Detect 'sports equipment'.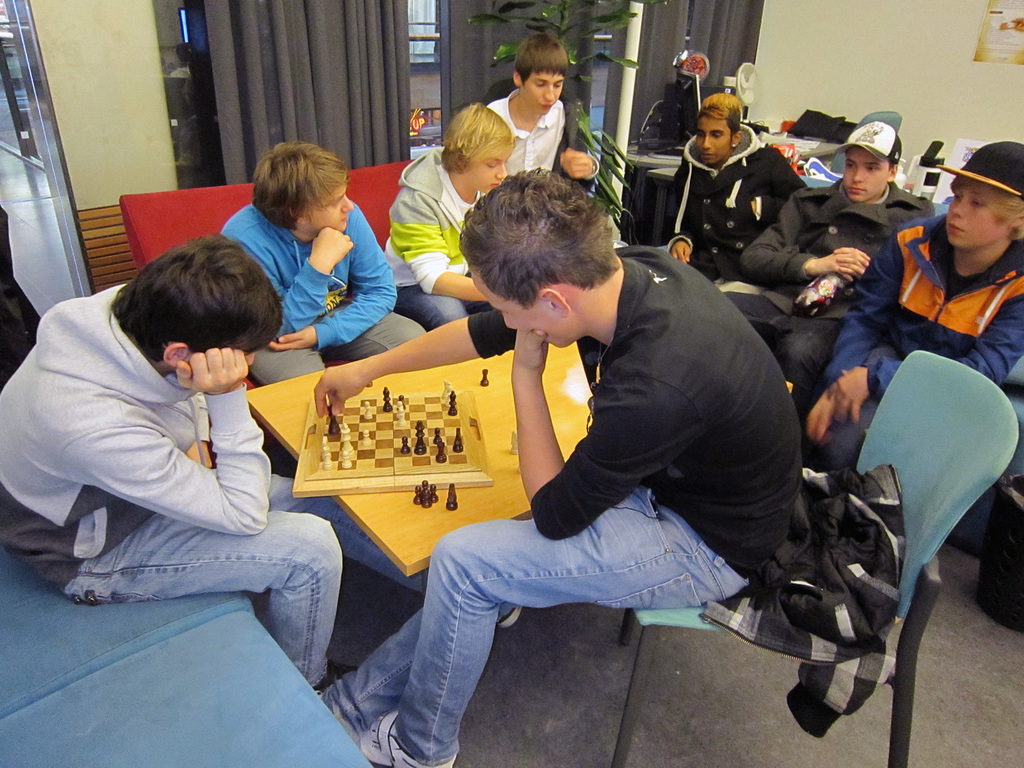
Detected at BBox(509, 428, 516, 457).
